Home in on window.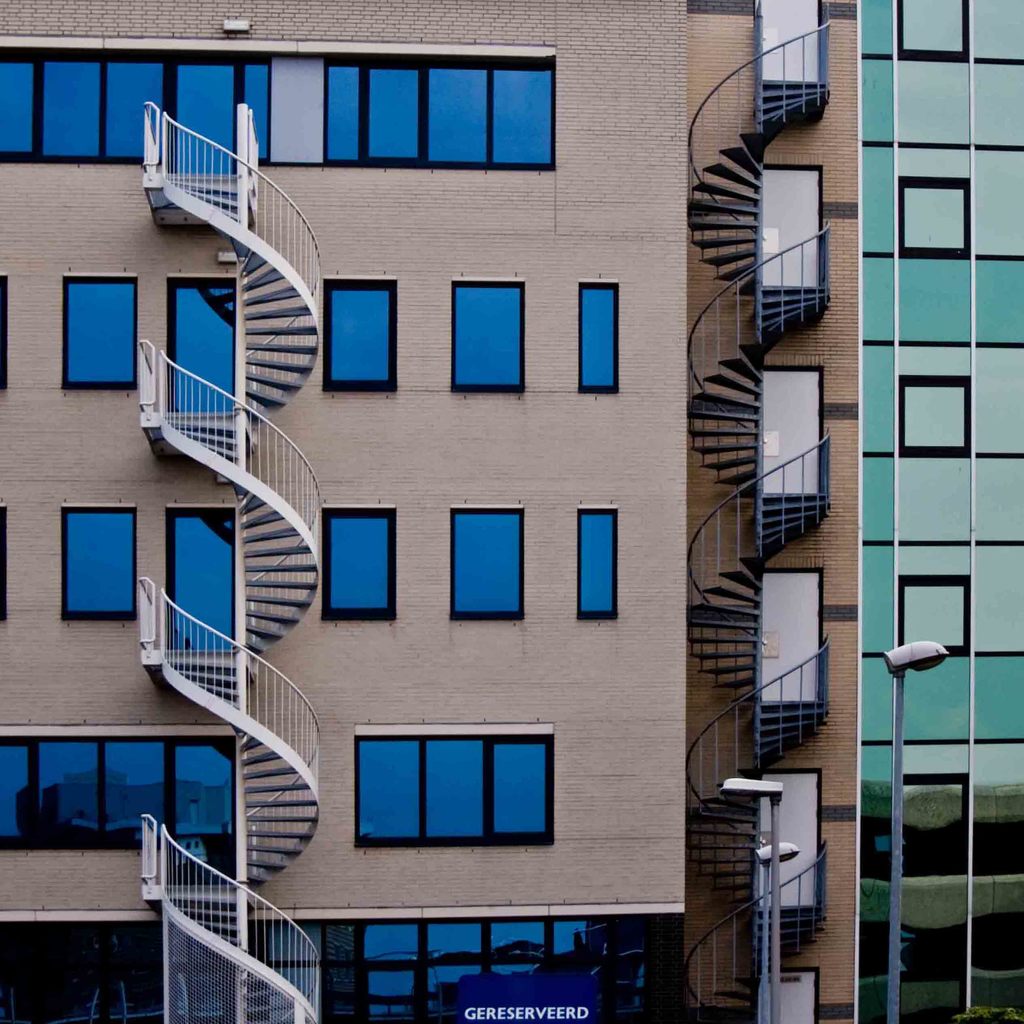
Homed in at region(62, 509, 132, 620).
